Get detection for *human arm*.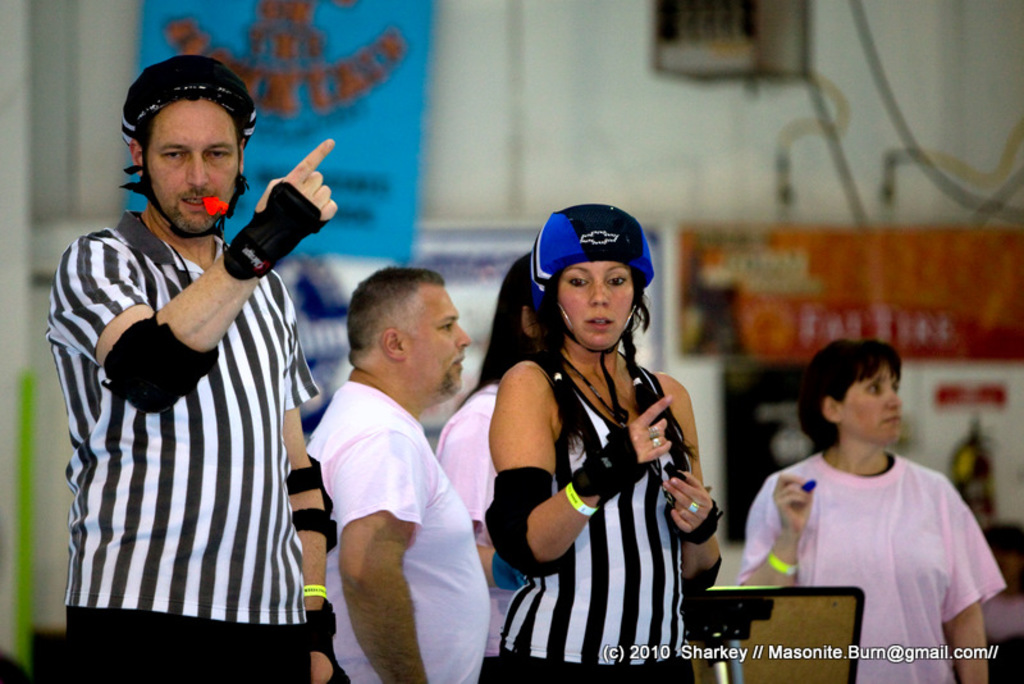
Detection: bbox=(340, 423, 430, 683).
